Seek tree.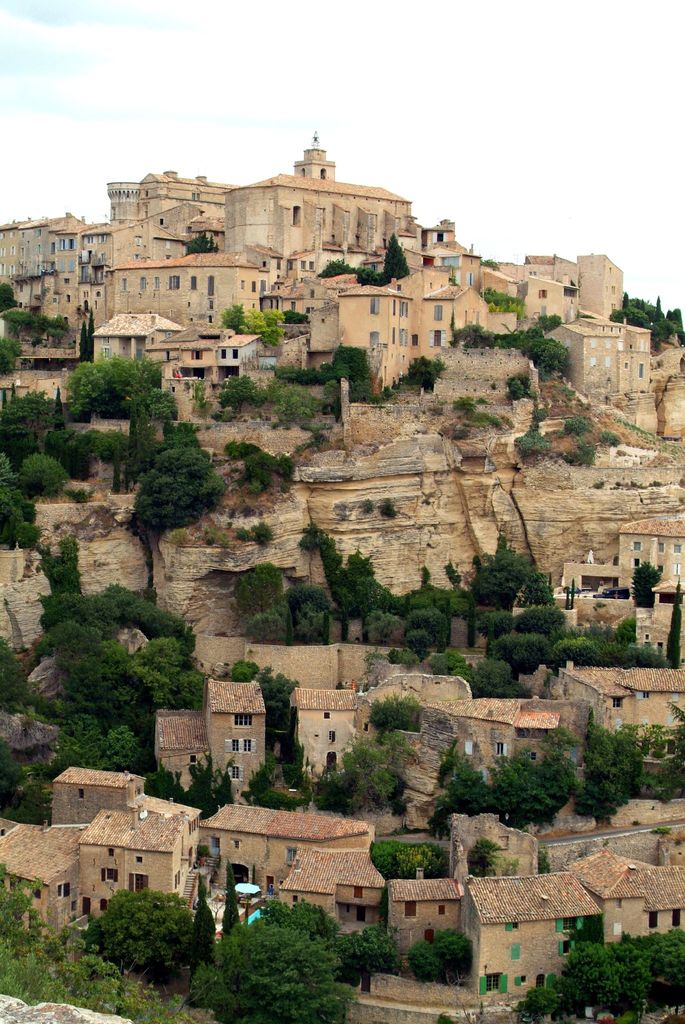
{"x1": 218, "y1": 859, "x2": 240, "y2": 945}.
